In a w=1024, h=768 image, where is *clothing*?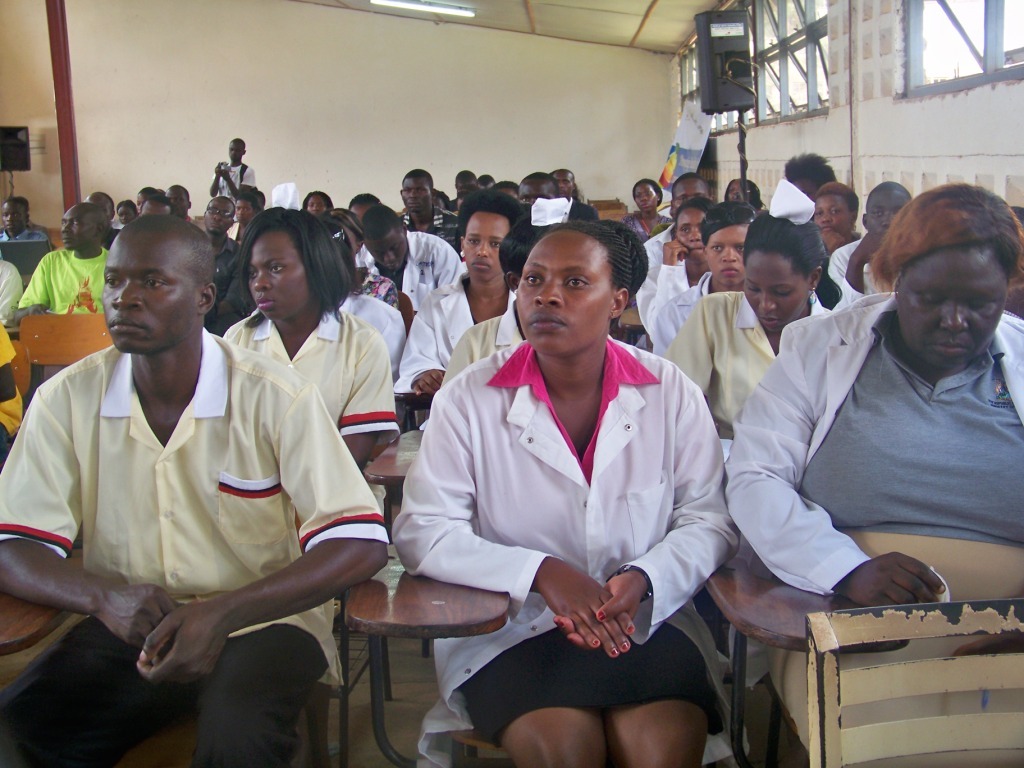
{"x1": 398, "y1": 297, "x2": 731, "y2": 737}.
